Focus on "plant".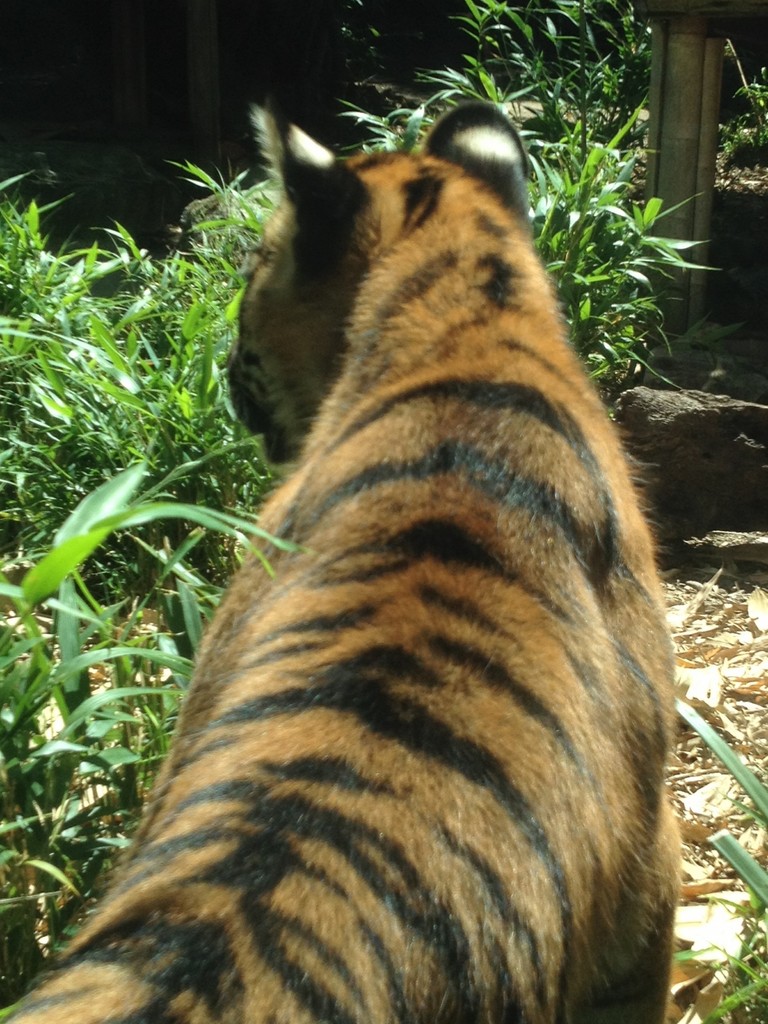
Focused at <region>717, 61, 767, 164</region>.
